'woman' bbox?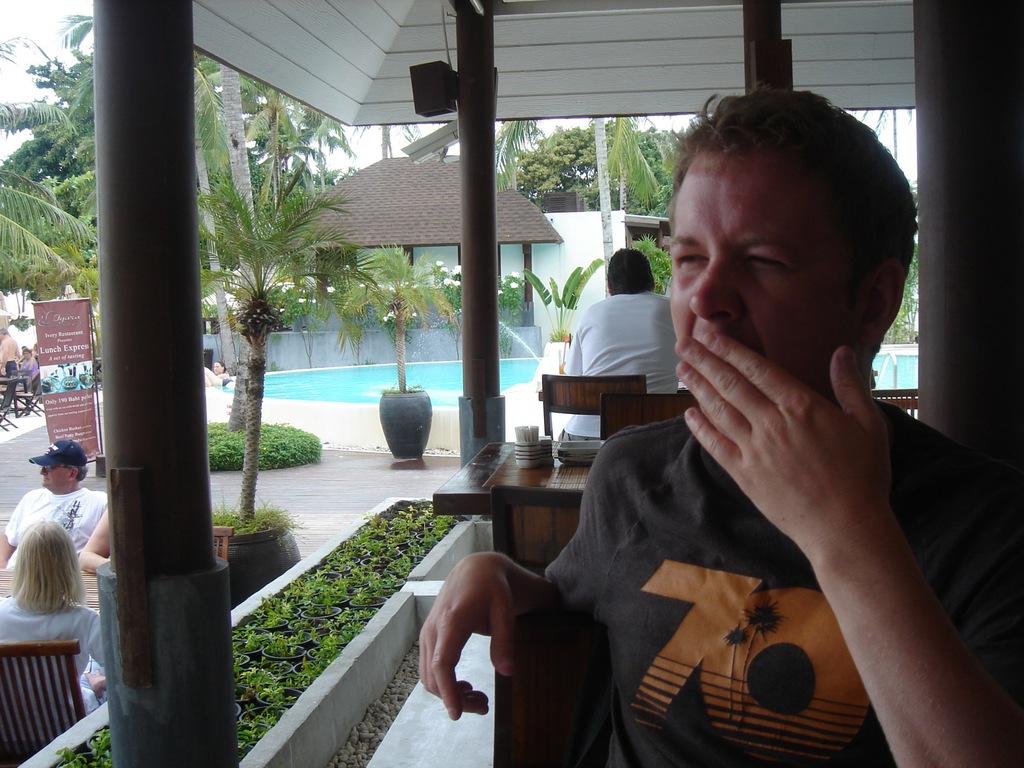
box(0, 503, 102, 685)
